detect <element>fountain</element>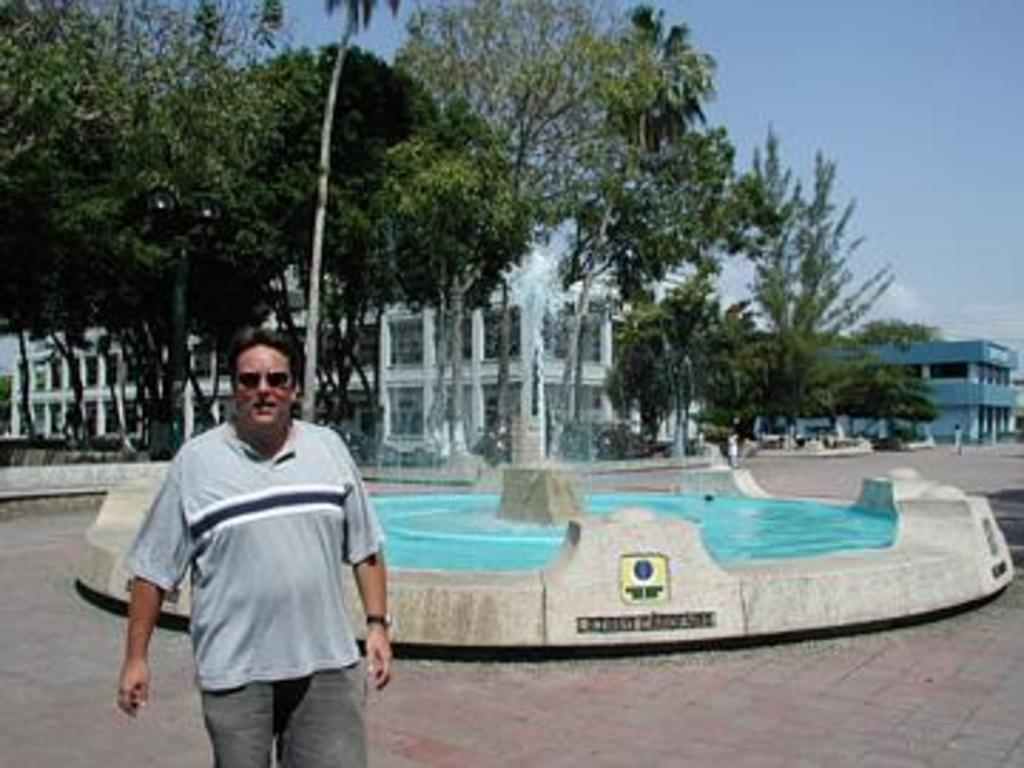
bbox=(168, 48, 978, 694)
